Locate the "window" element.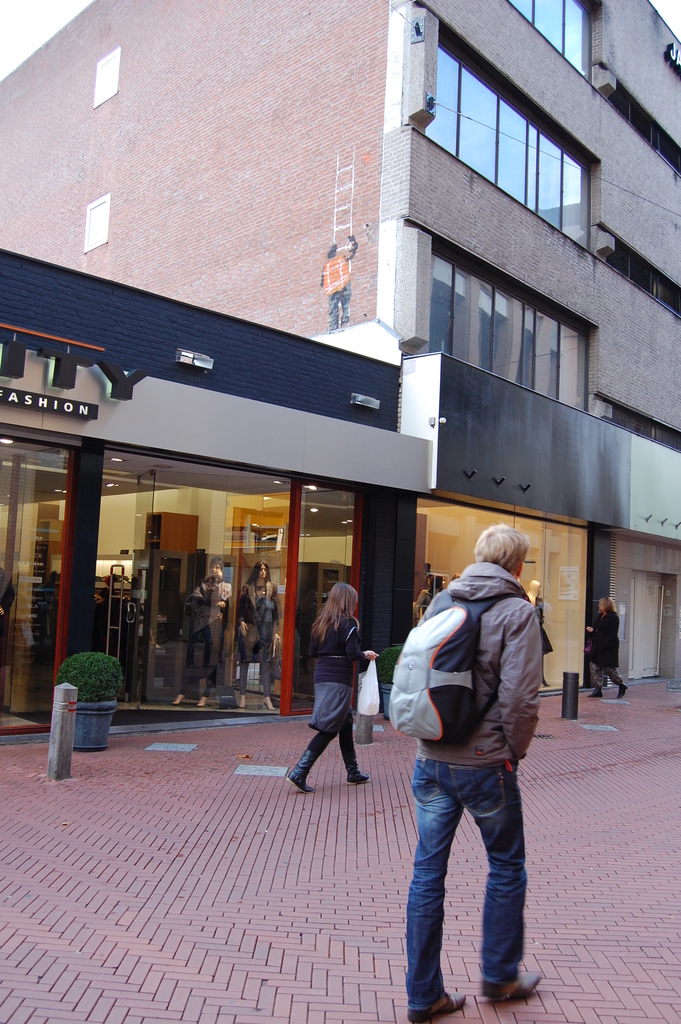
Element bbox: 95, 46, 117, 104.
